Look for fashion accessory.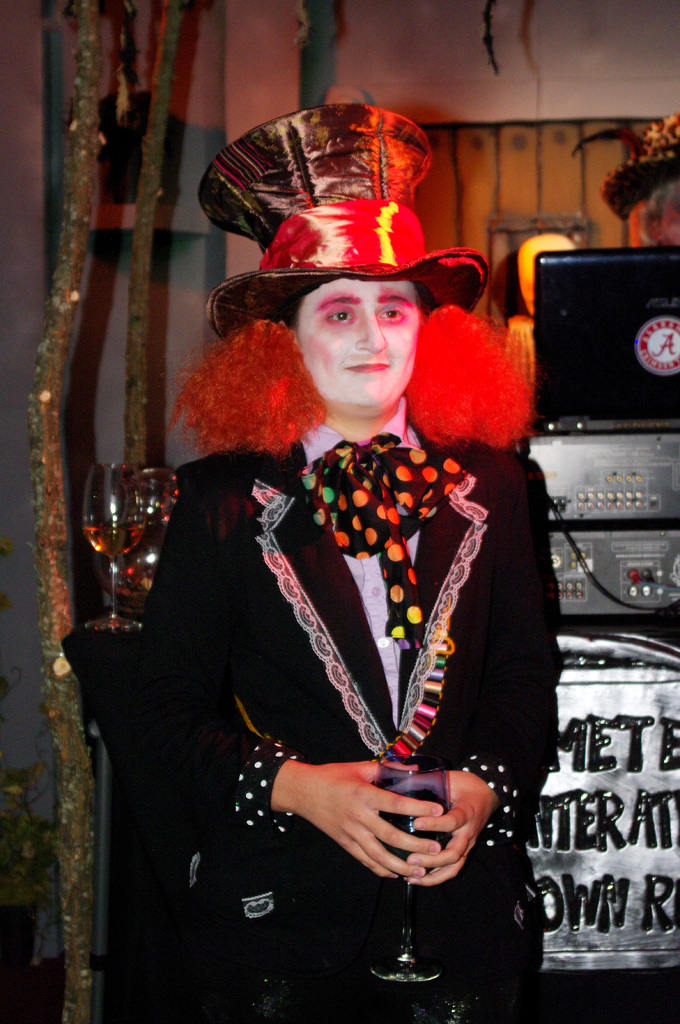
Found: pyautogui.locateOnScreen(461, 851, 470, 863).
